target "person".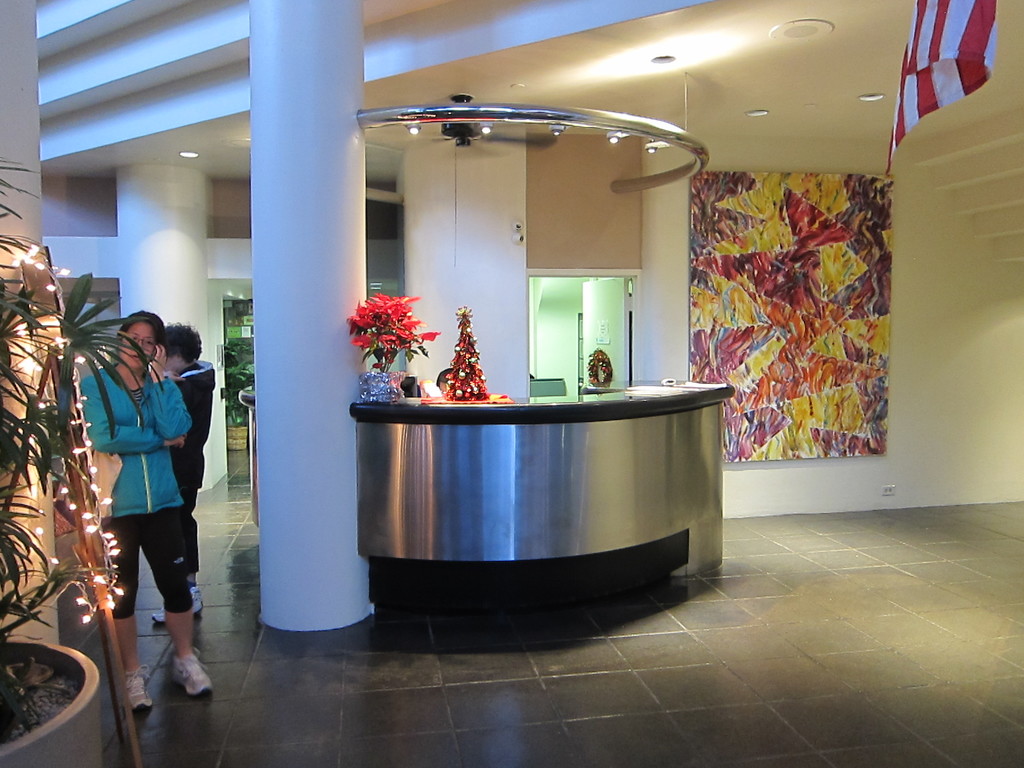
Target region: [left=150, top=325, right=216, bottom=621].
